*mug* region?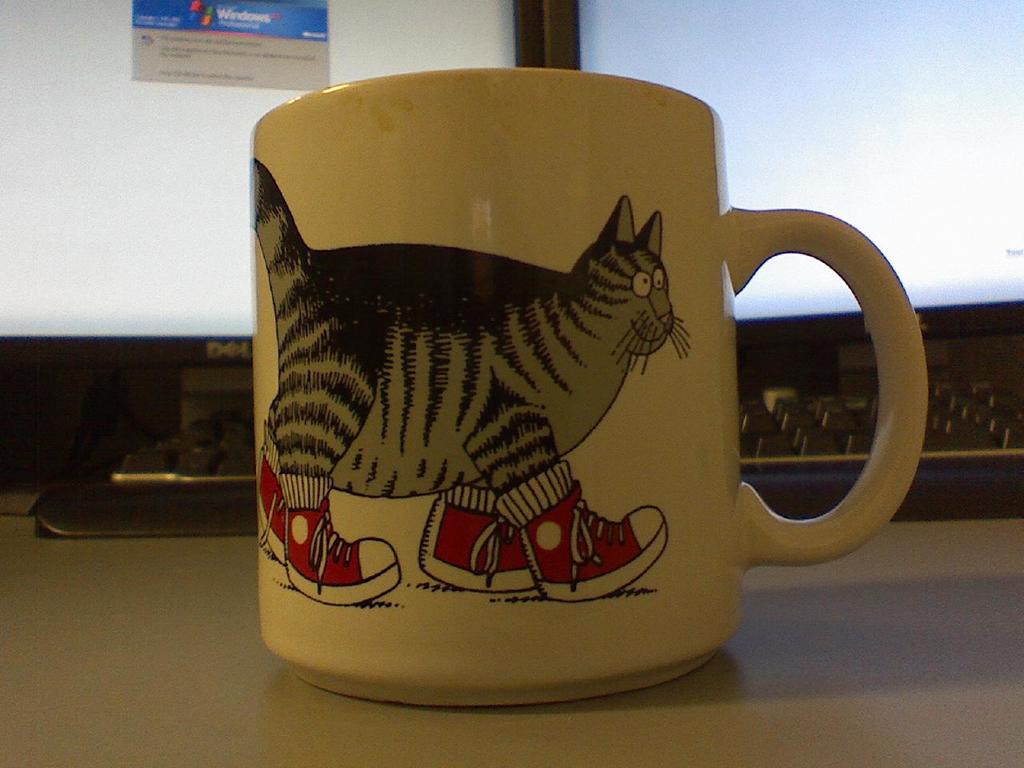
(255, 69, 930, 705)
